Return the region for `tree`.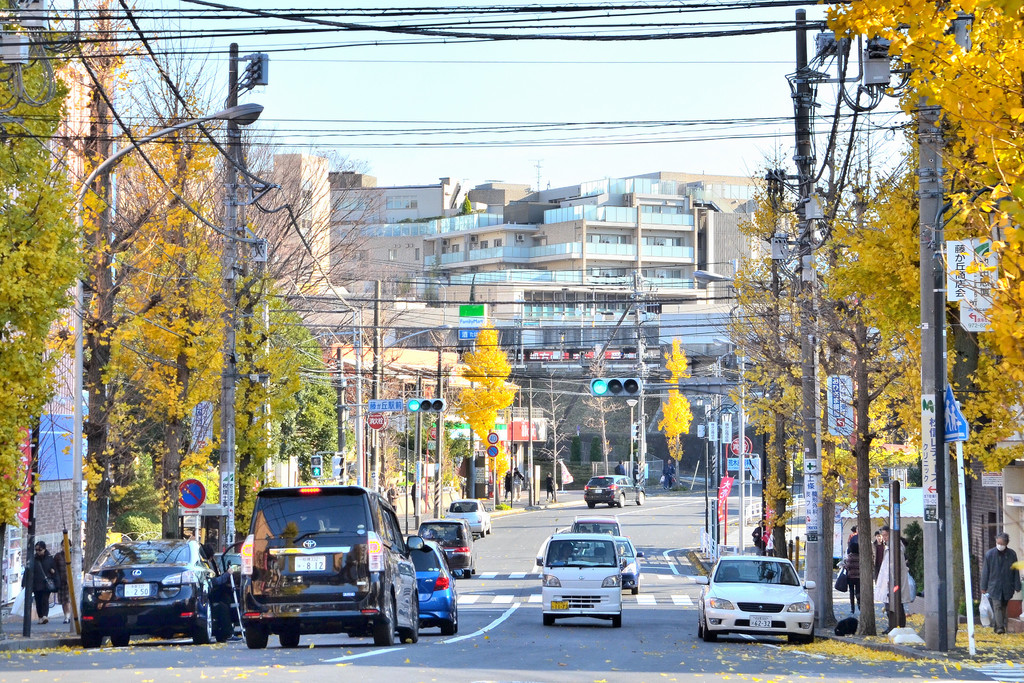
{"left": 831, "top": 0, "right": 1023, "bottom": 642}.
